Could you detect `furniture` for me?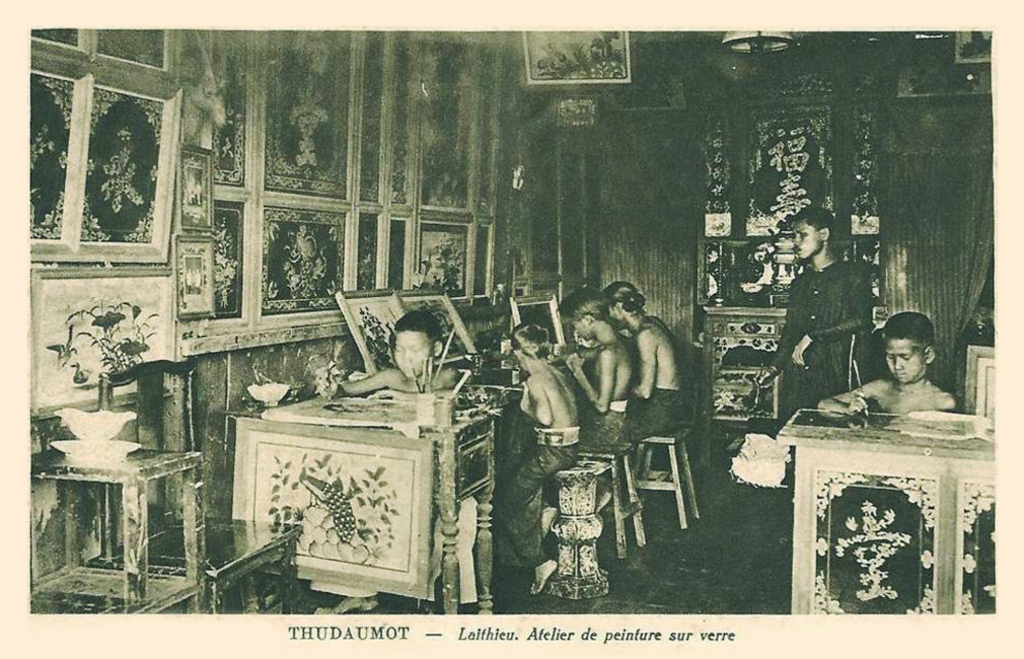
Detection result: left=98, top=506, right=299, bottom=612.
